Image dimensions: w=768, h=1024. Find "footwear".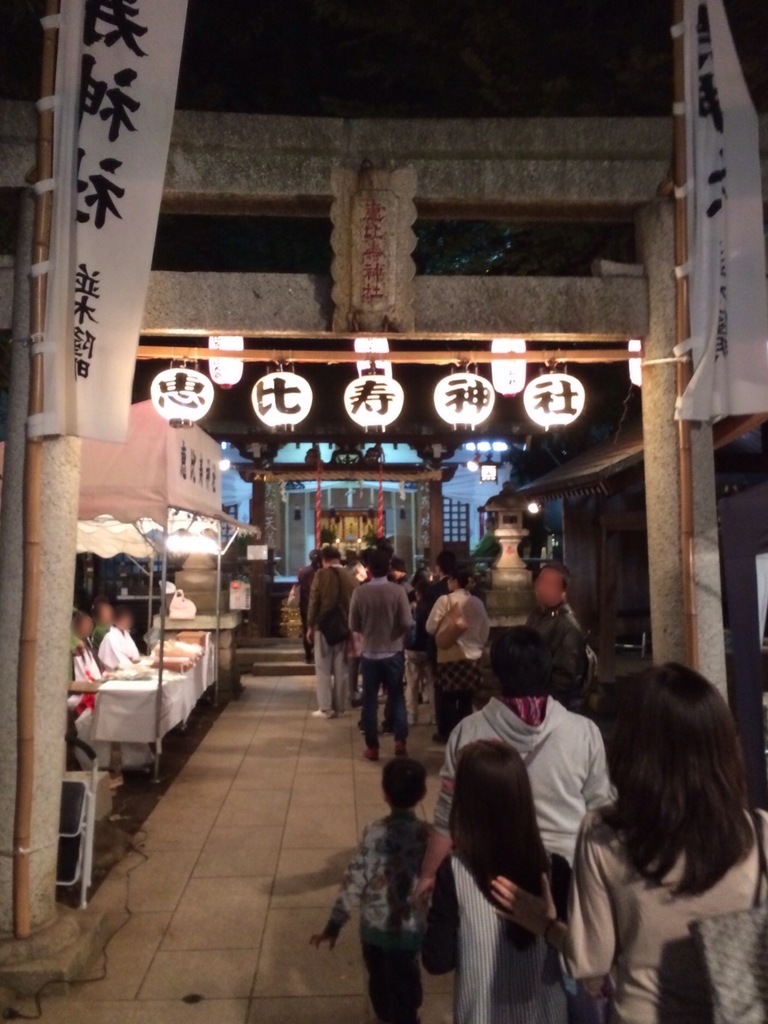
(left=331, top=702, right=353, bottom=721).
